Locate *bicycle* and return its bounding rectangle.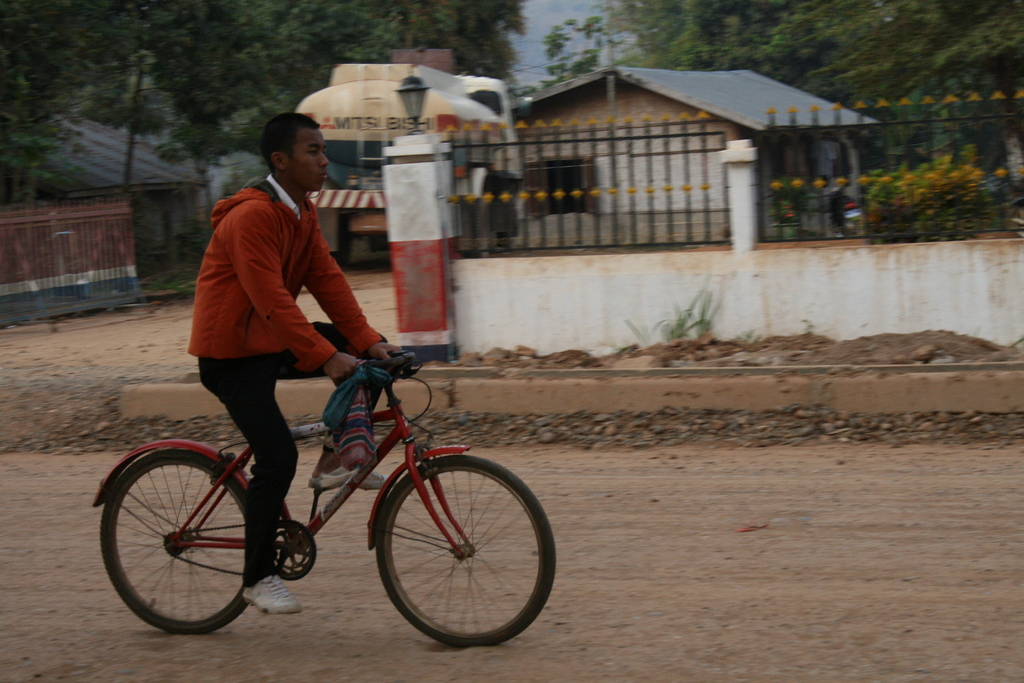
x1=88, y1=334, x2=563, y2=659.
